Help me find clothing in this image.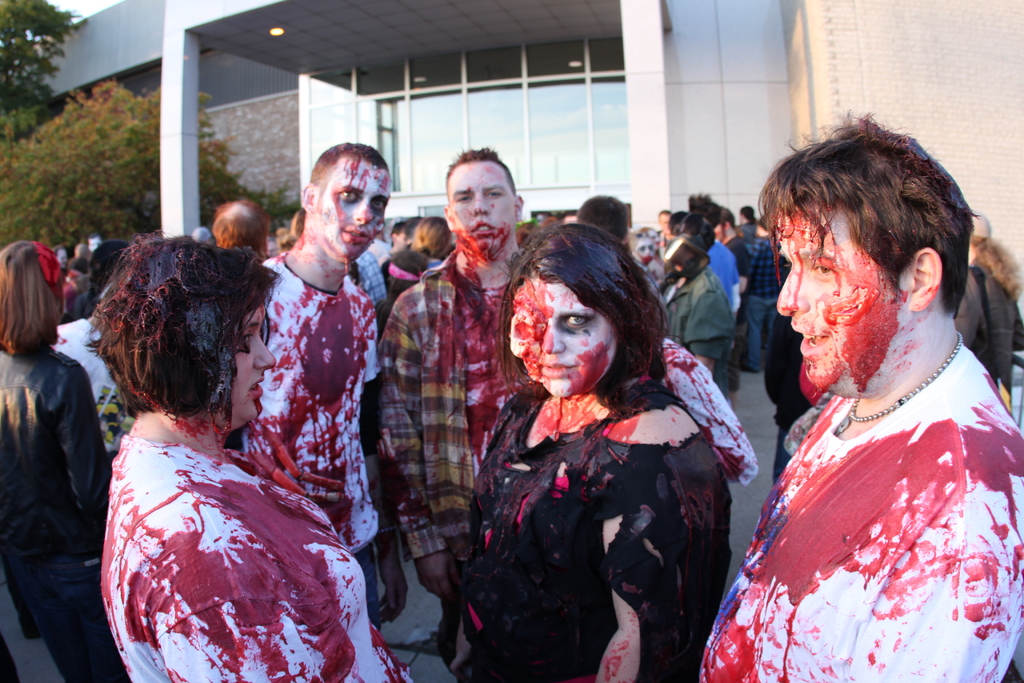
Found it: select_region(0, 347, 110, 682).
